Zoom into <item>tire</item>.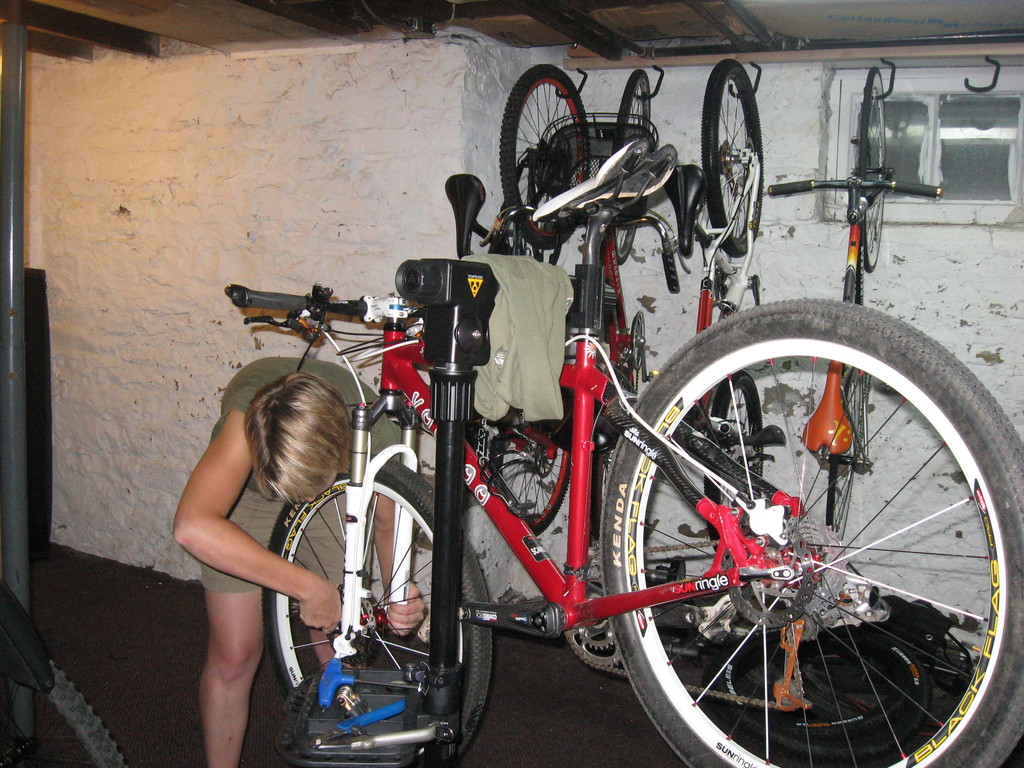
Zoom target: box=[489, 410, 570, 536].
